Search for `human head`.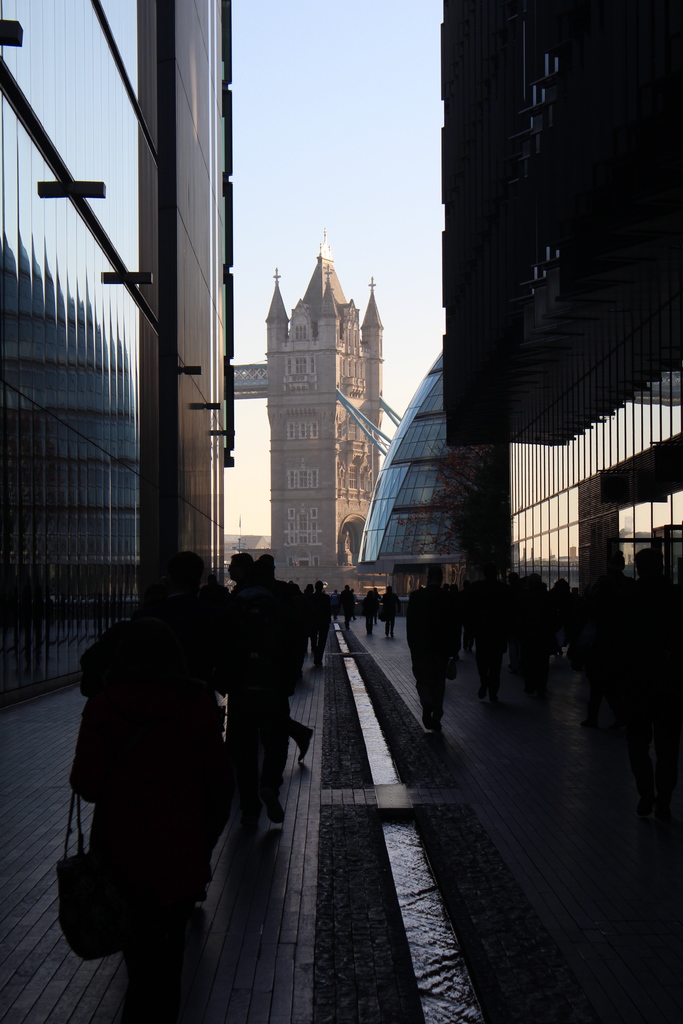
Found at (255,552,281,584).
